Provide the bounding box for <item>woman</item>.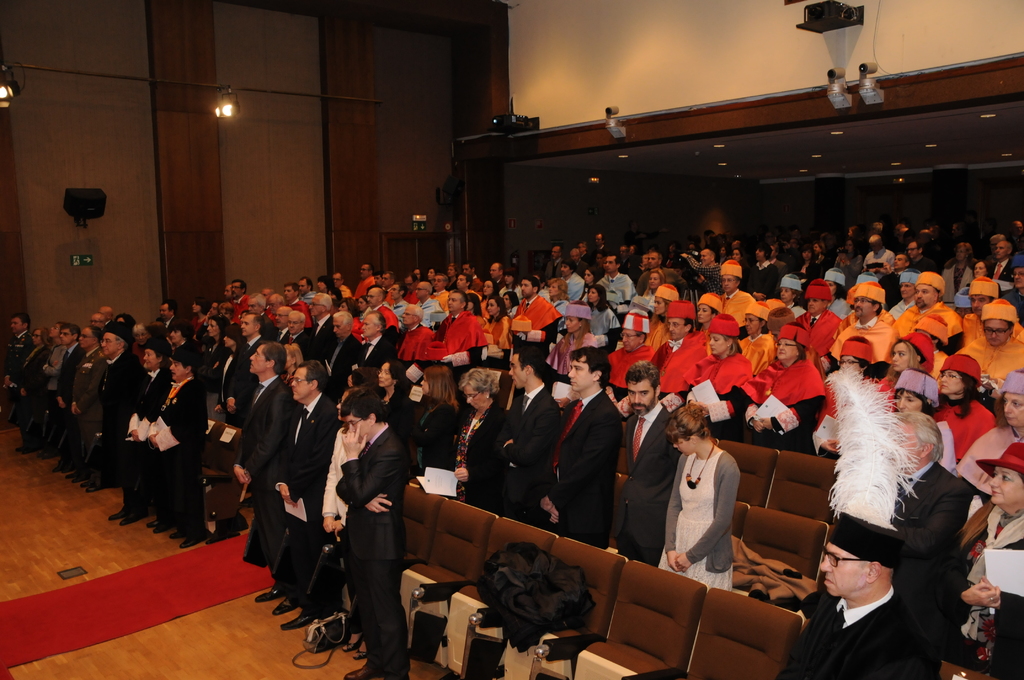
Rect(773, 275, 803, 318).
